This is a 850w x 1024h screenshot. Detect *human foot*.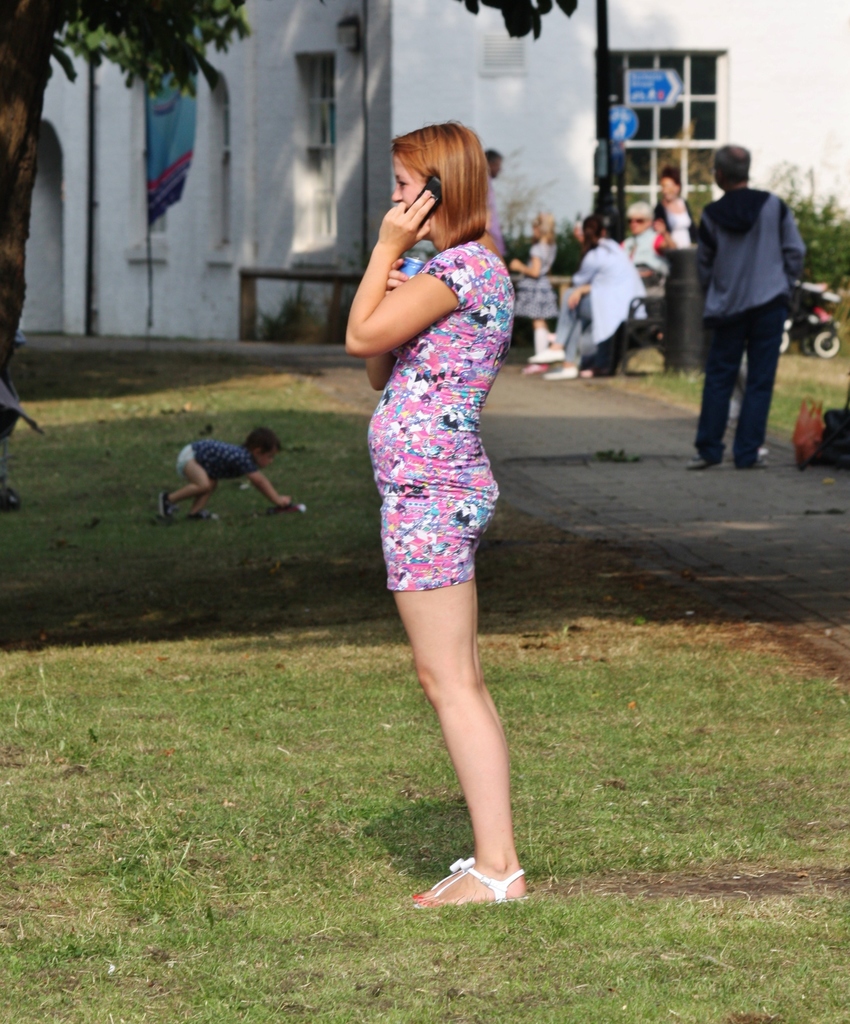
(424,824,545,909).
